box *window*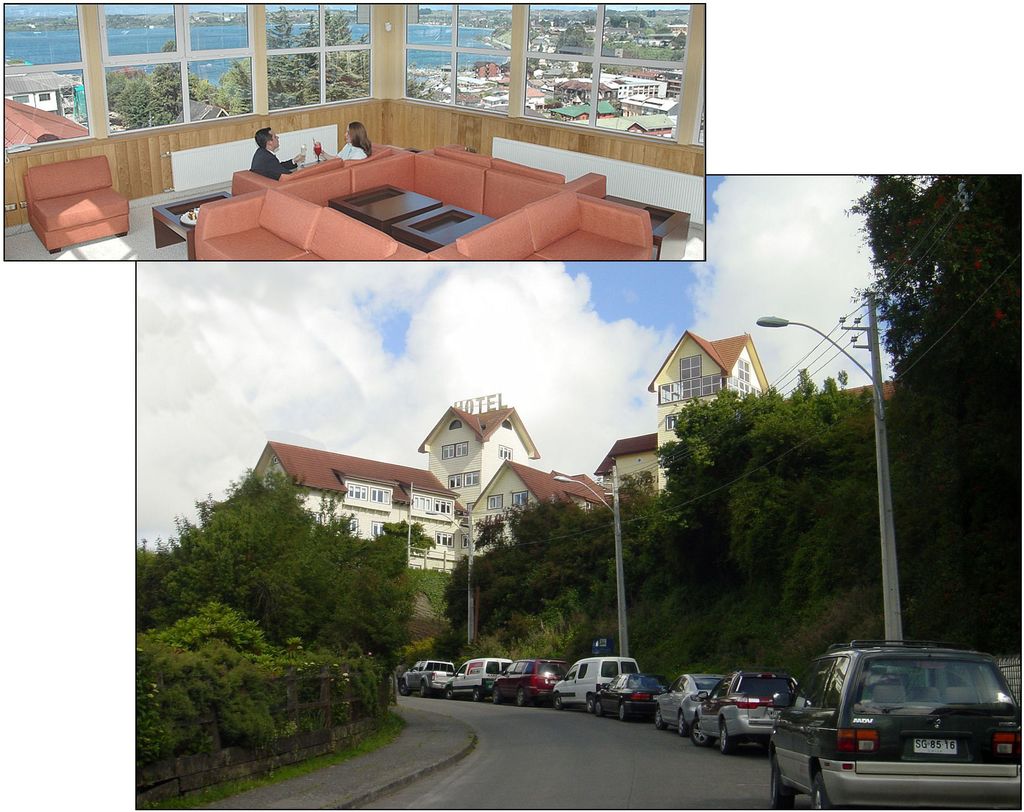
511 490 532 507
